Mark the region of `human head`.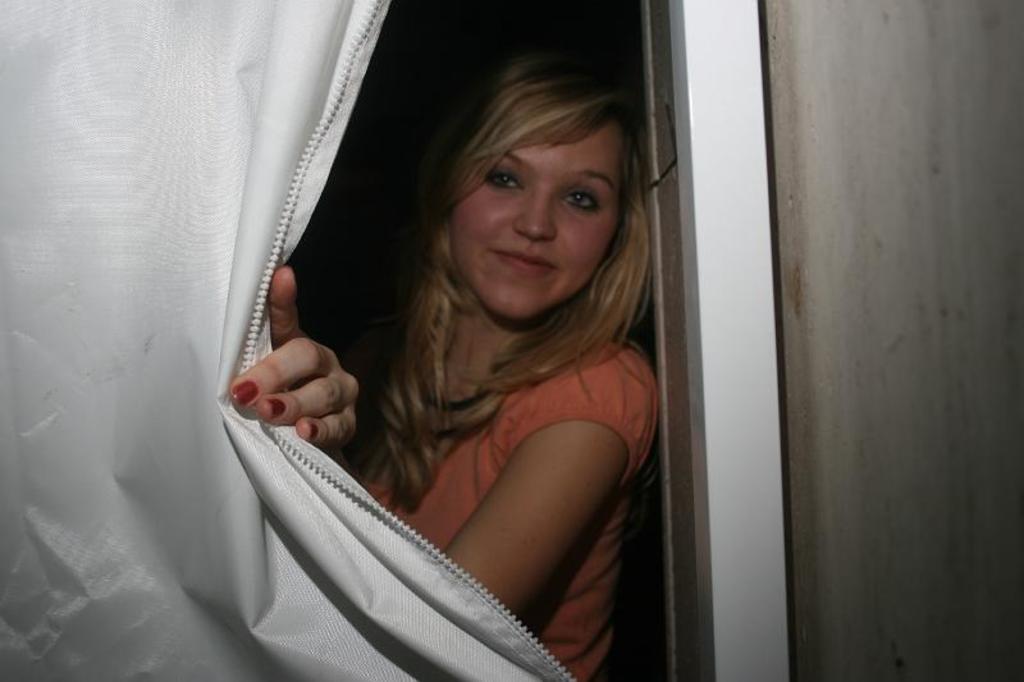
Region: left=413, top=58, right=650, bottom=296.
